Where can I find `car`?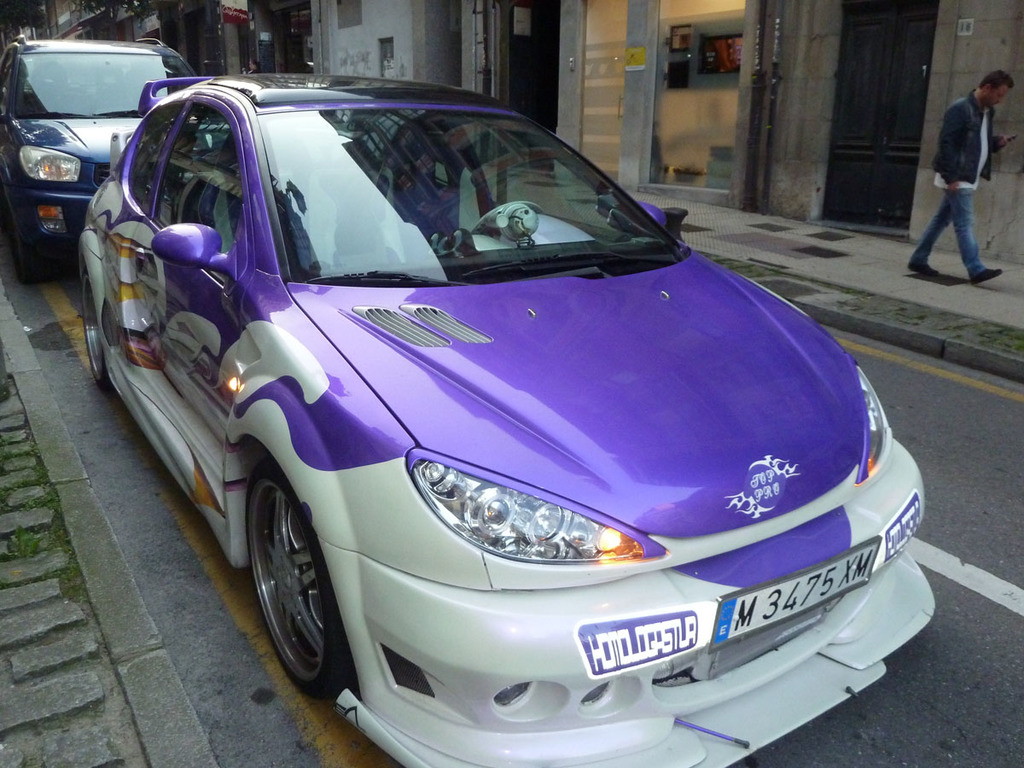
You can find it at <region>0, 32, 205, 266</region>.
